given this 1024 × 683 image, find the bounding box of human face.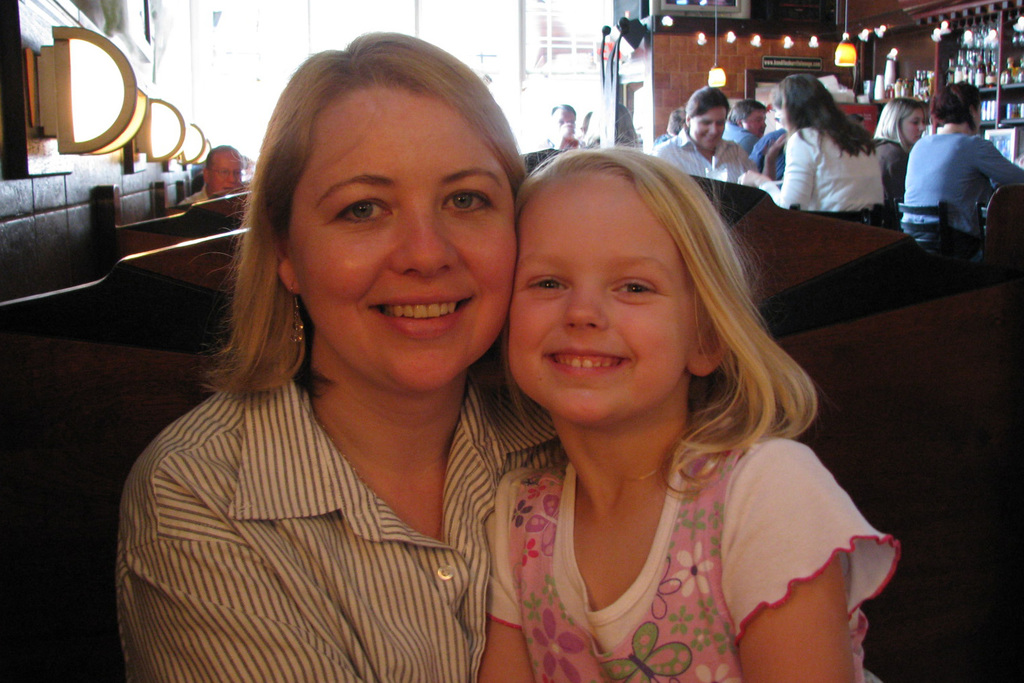
689,108,721,151.
